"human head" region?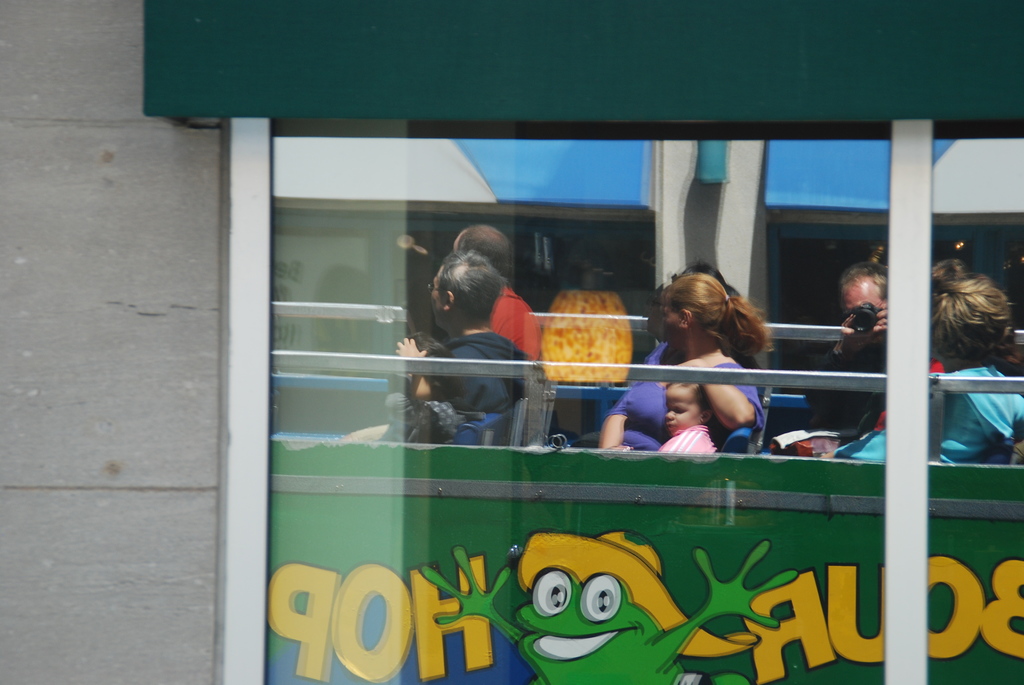
box(658, 267, 760, 359)
